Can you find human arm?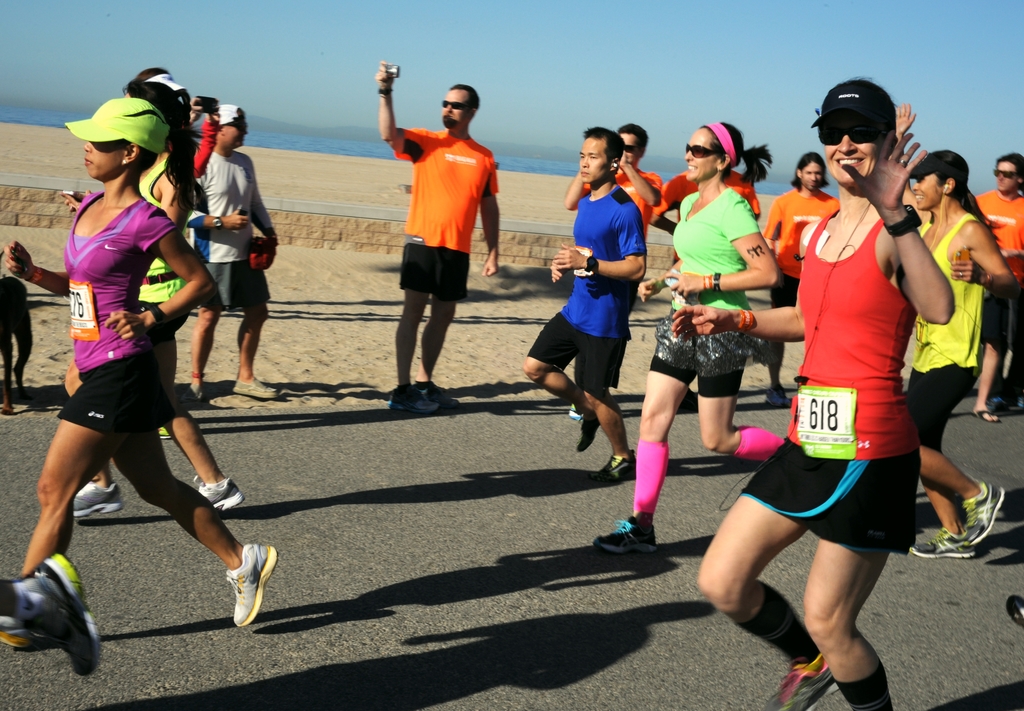
Yes, bounding box: 670, 228, 805, 344.
